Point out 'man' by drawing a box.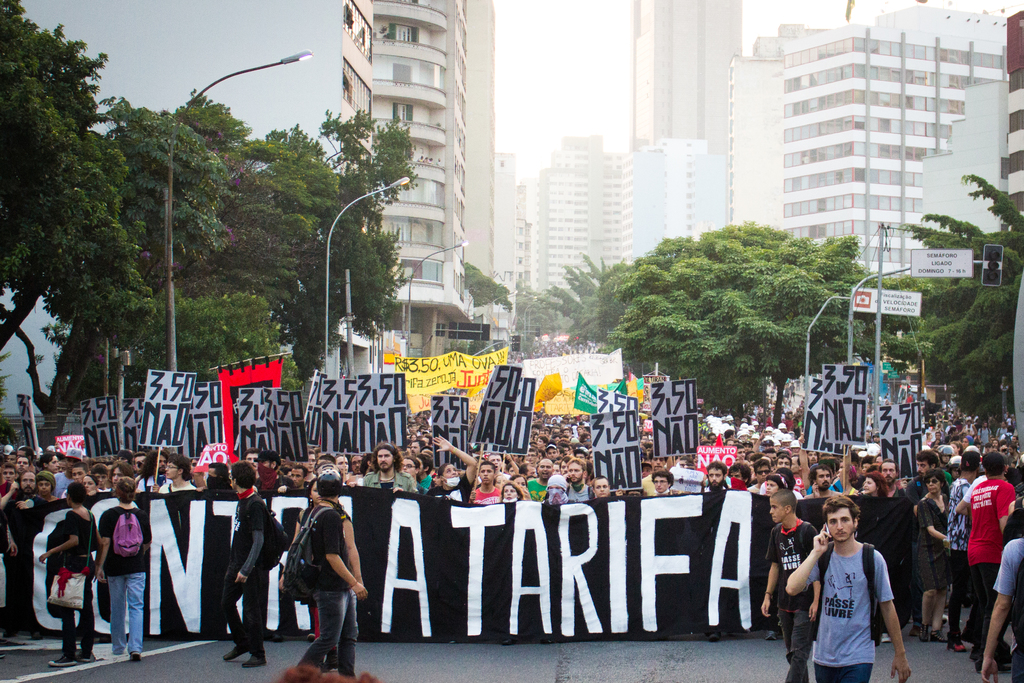
0 482 29 656.
